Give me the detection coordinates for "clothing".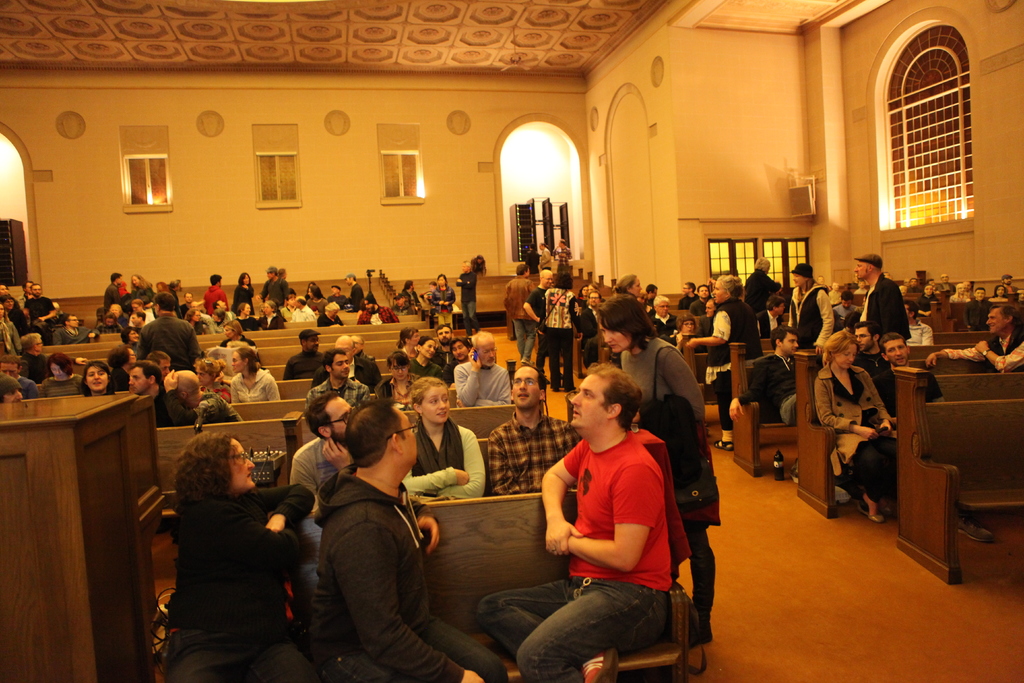
399:427:484:499.
